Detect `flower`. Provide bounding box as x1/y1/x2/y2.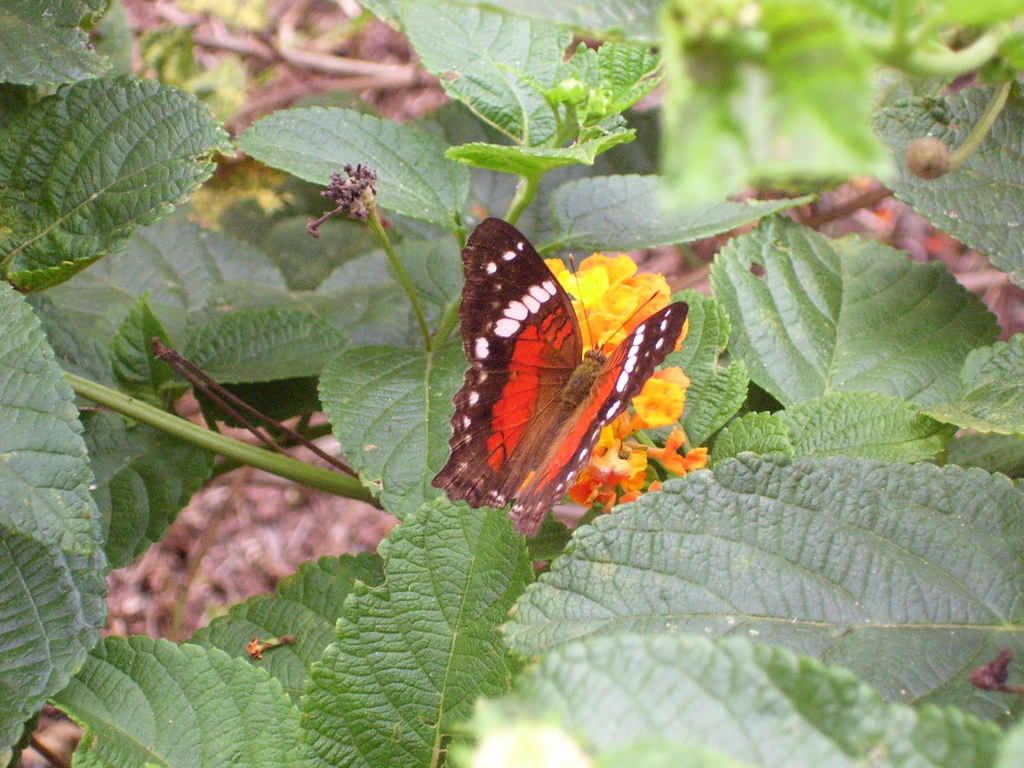
548/400/758/529.
